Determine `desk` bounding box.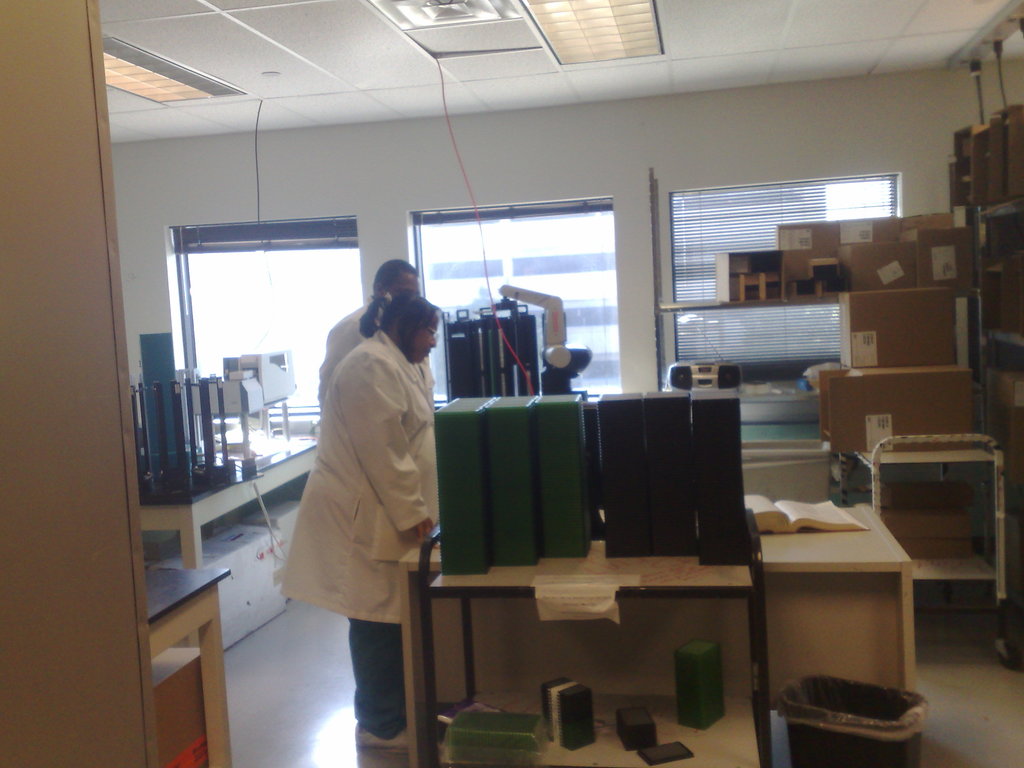
Determined: [x1=403, y1=502, x2=908, y2=767].
